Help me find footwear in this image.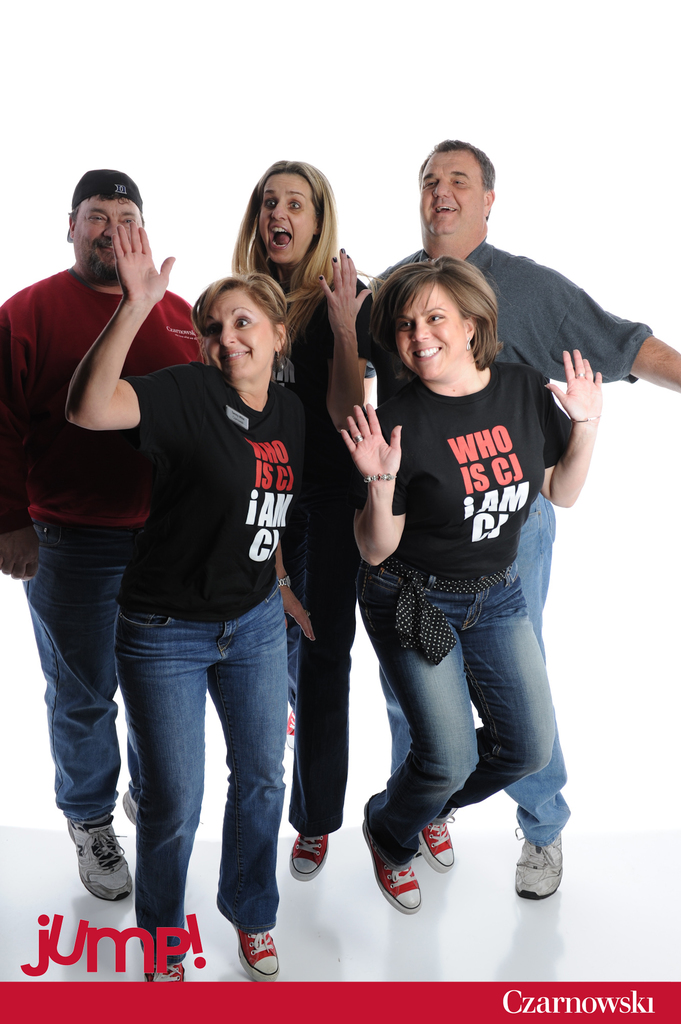
Found it: 287,712,298,753.
